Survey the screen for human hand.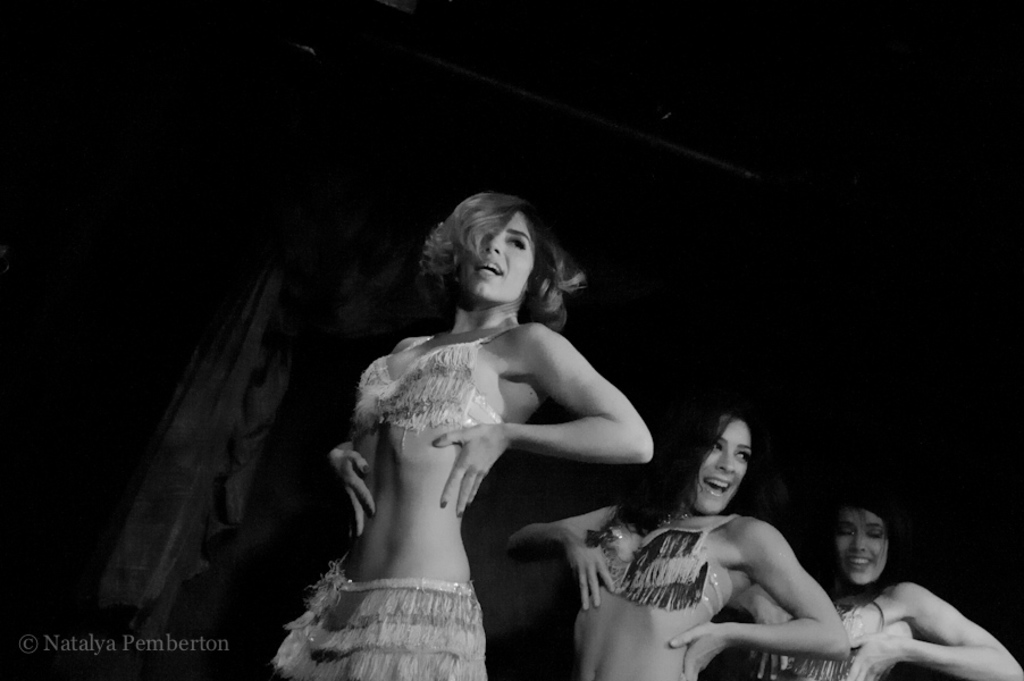
Survey found: crop(534, 523, 619, 608).
